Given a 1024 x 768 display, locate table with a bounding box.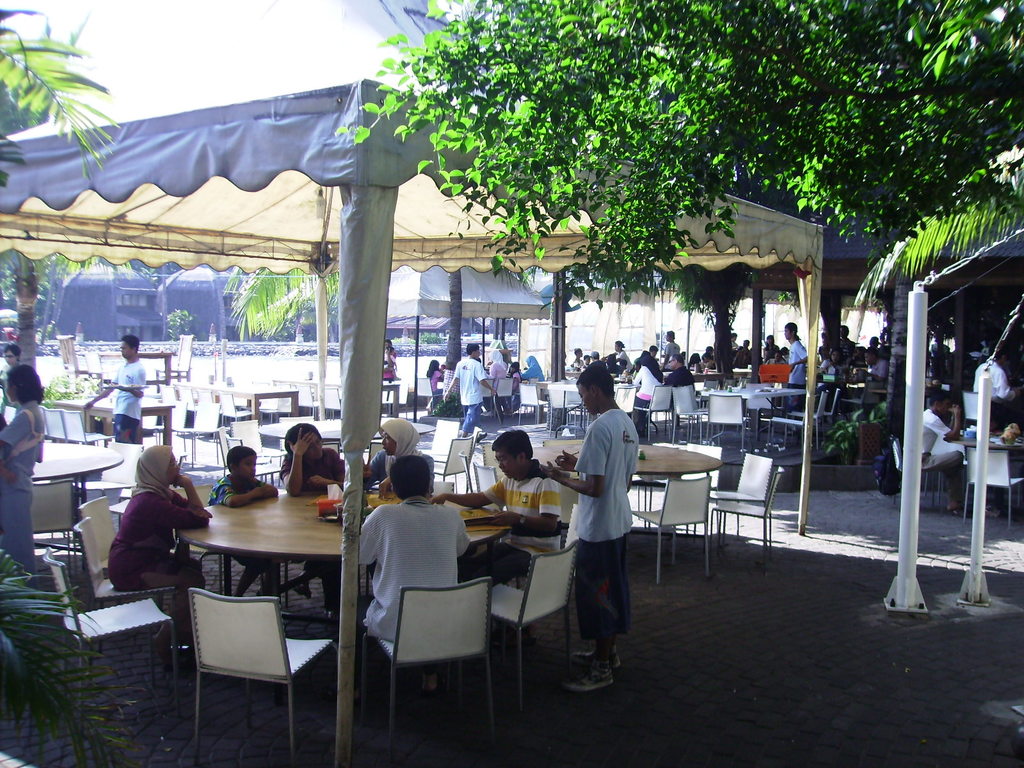
Located: 176:373:299:424.
